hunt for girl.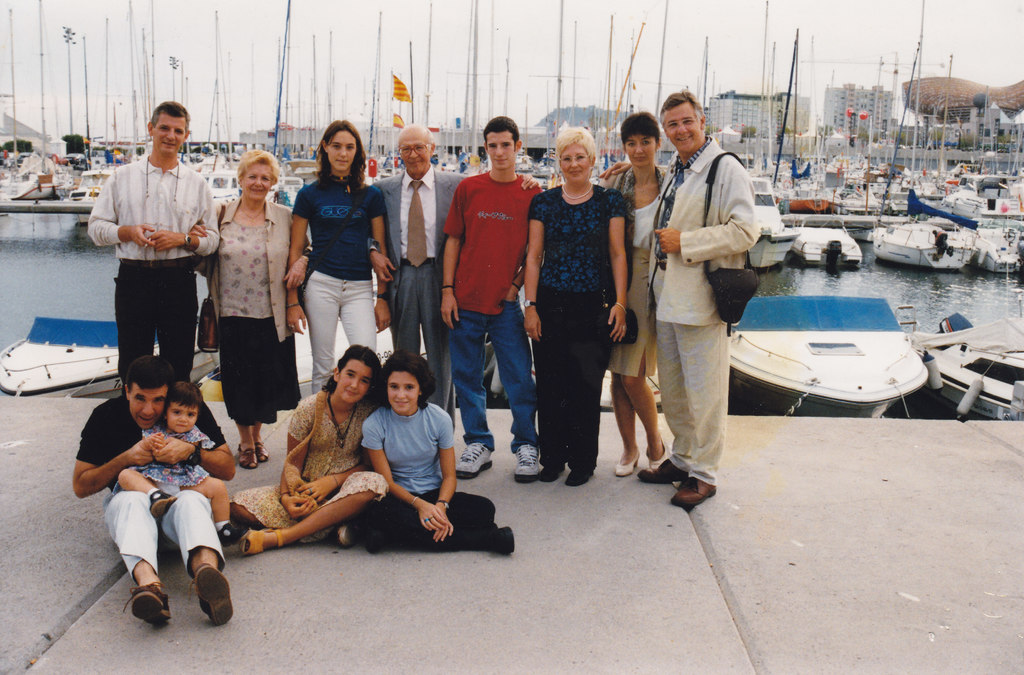
Hunted down at Rect(355, 349, 515, 557).
